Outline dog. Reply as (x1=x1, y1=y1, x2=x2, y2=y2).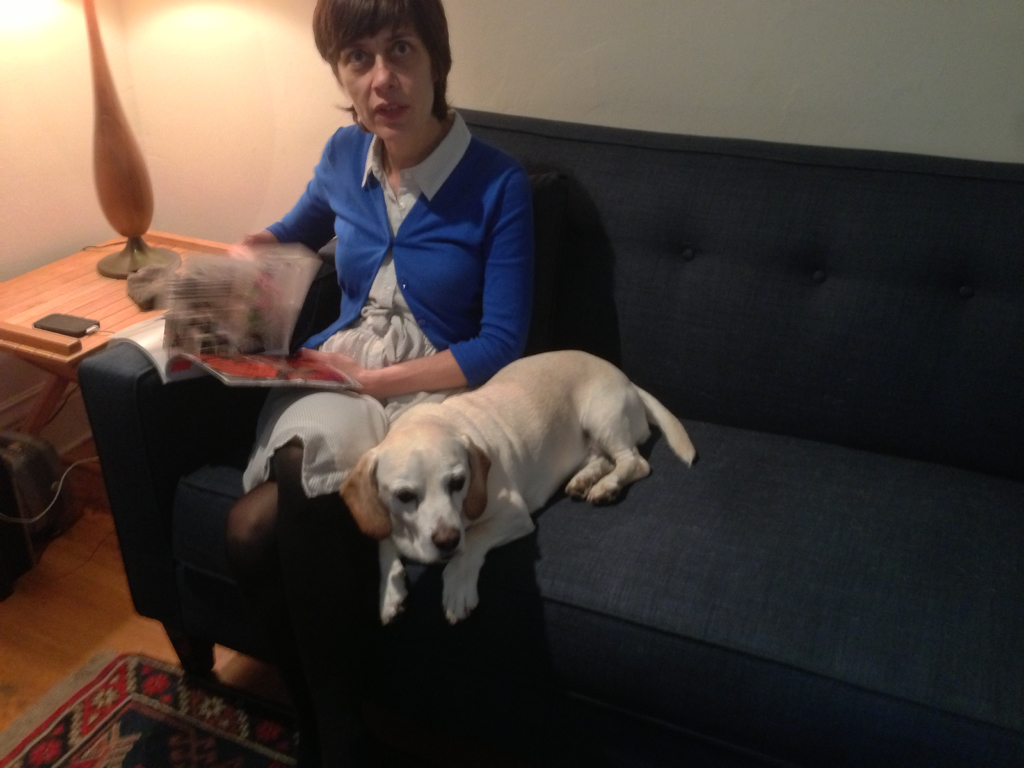
(x1=337, y1=347, x2=697, y2=630).
